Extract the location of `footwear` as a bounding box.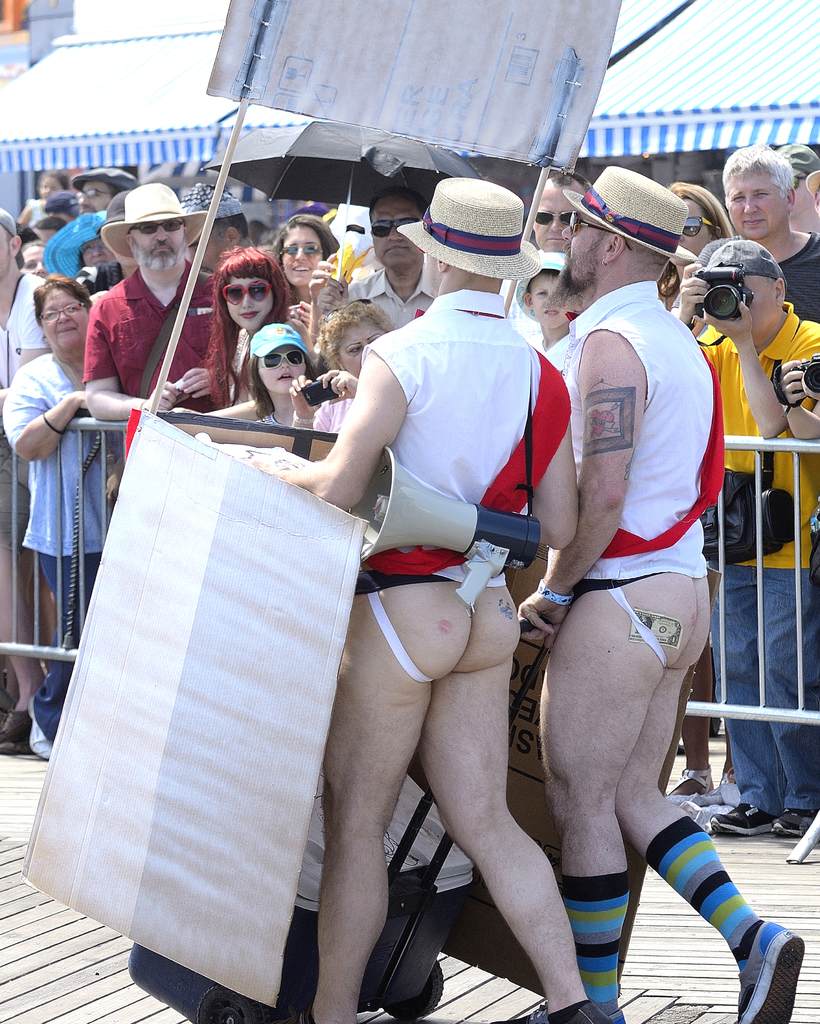
x1=773, y1=809, x2=802, y2=837.
